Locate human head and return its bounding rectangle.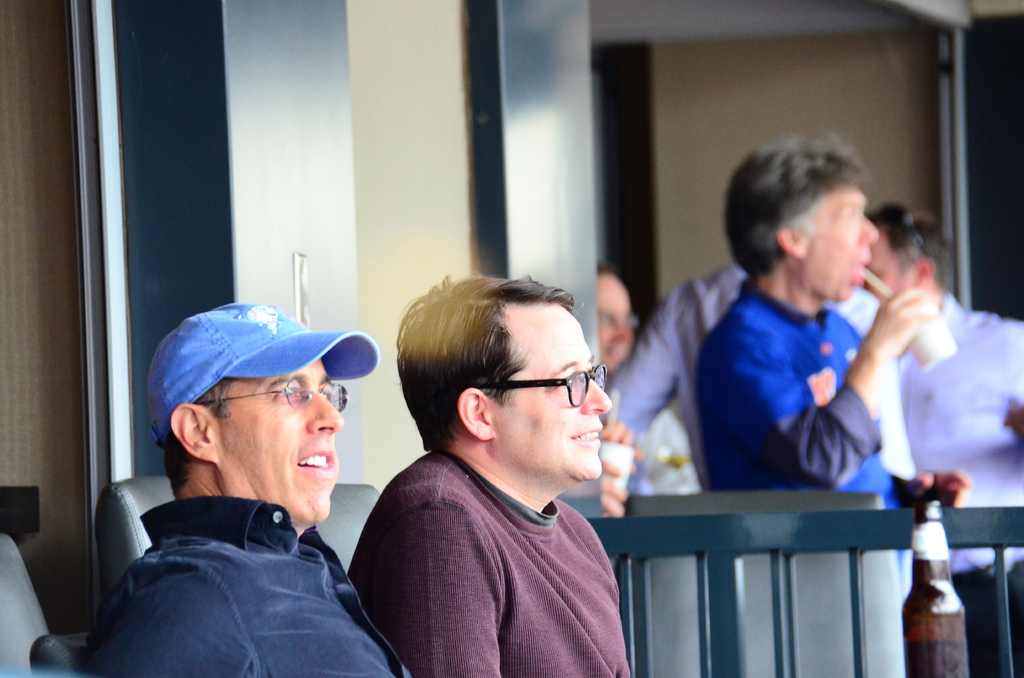
399/275/613/478.
